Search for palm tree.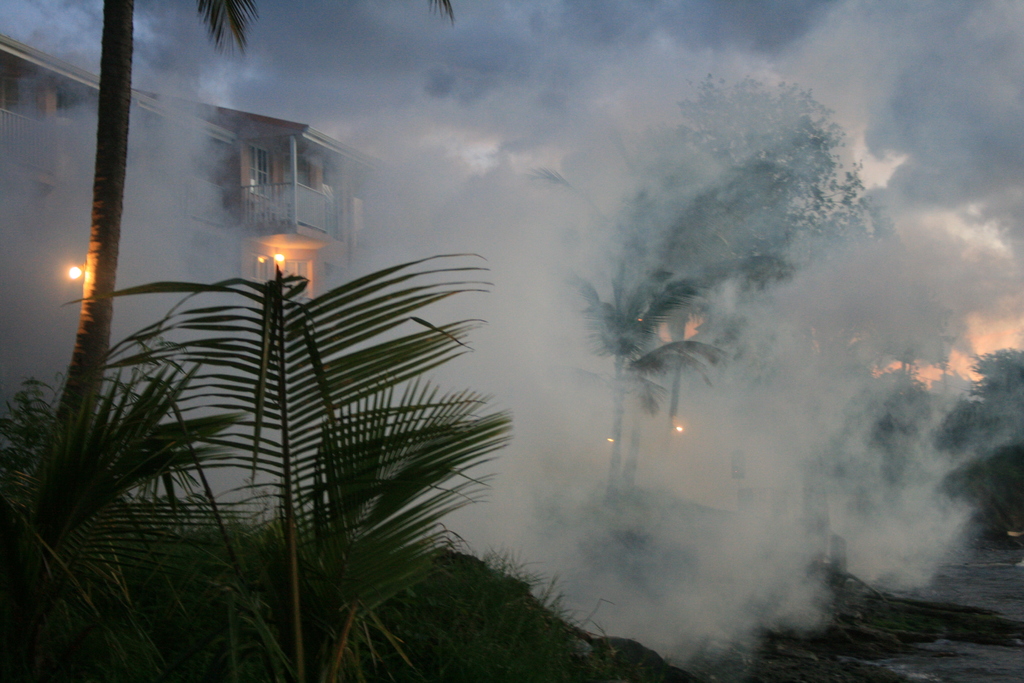
Found at 33 0 450 498.
